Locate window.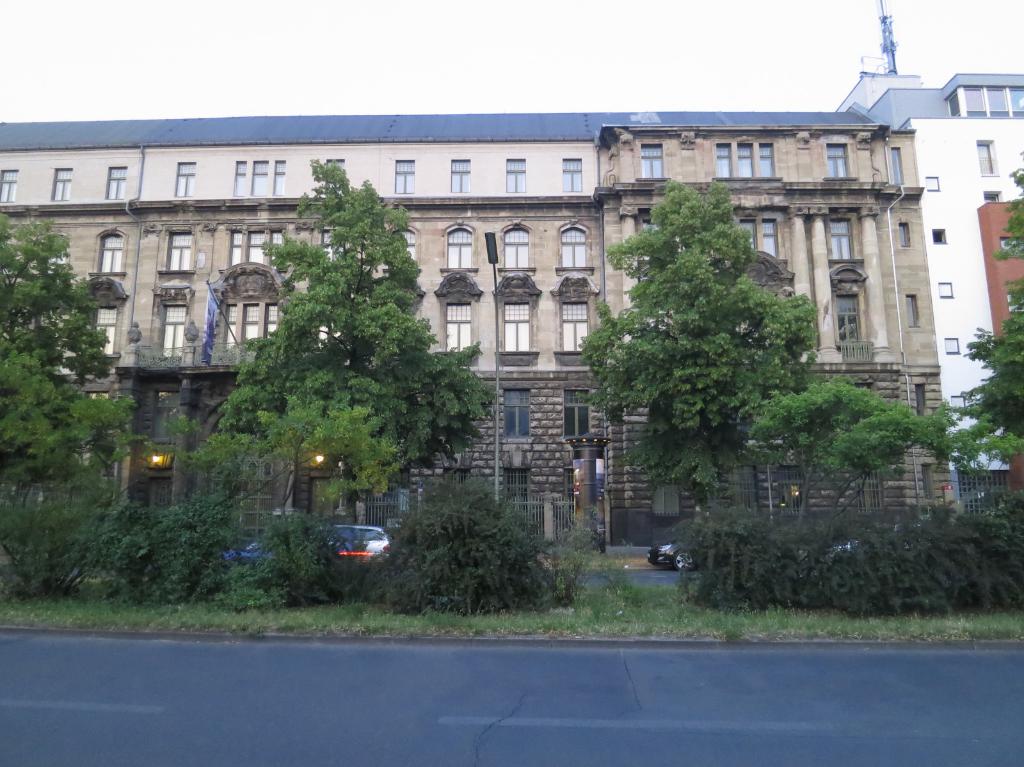
Bounding box: [835, 294, 870, 344].
